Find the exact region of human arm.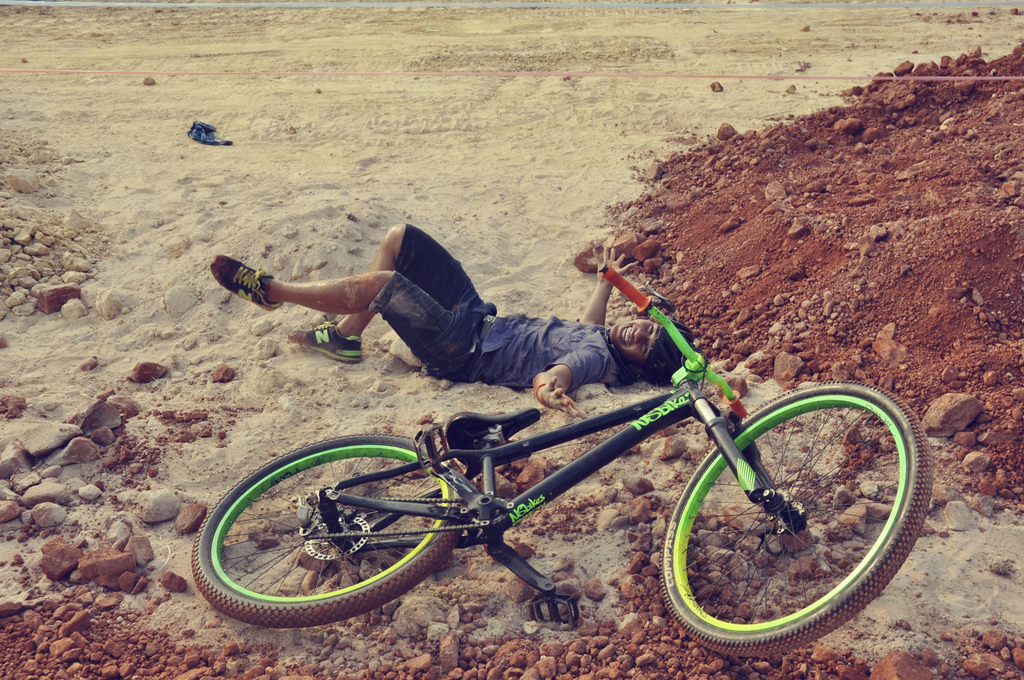
Exact region: 530:344:605:426.
